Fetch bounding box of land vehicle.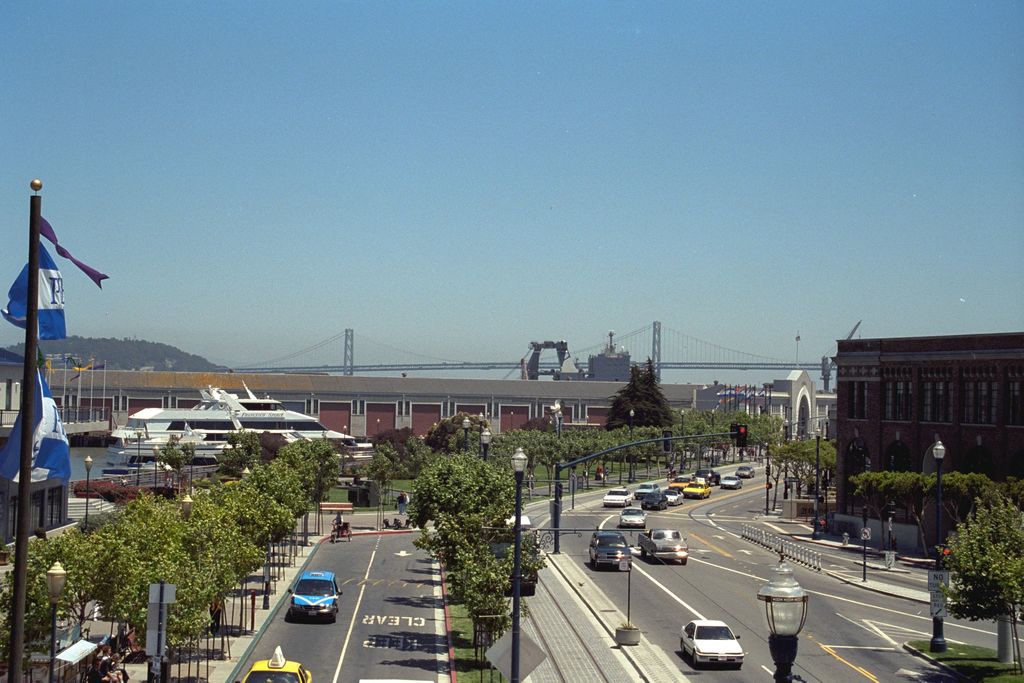
Bbox: pyautogui.locateOnScreen(640, 525, 687, 561).
